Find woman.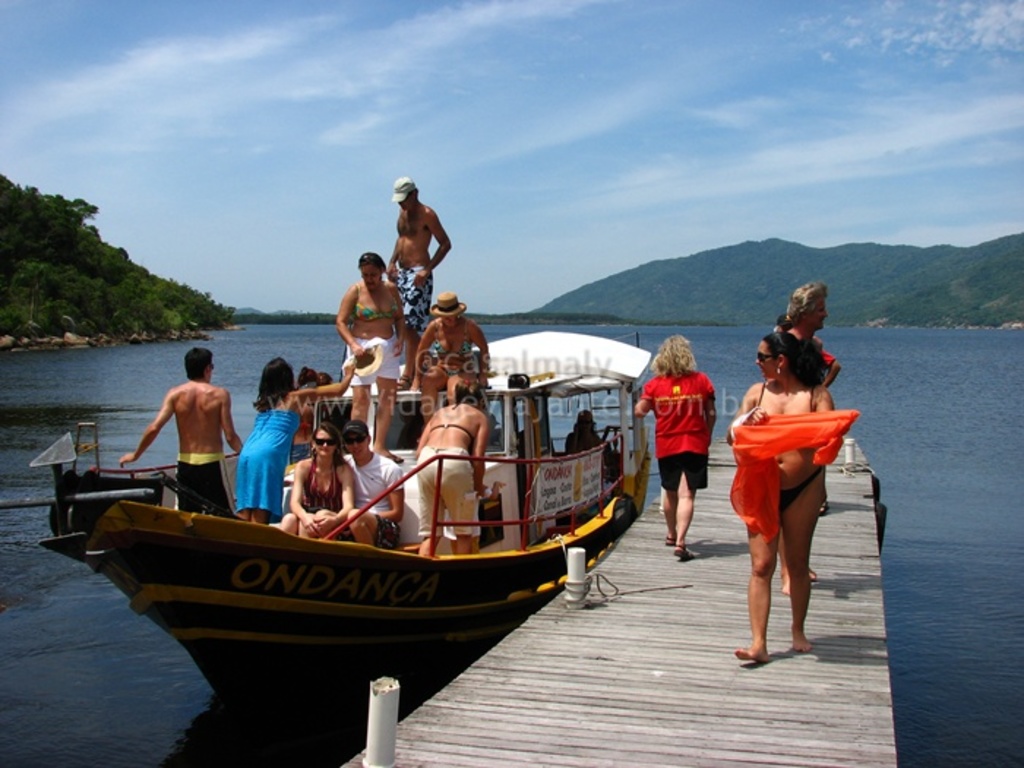
l=278, t=430, r=360, b=540.
